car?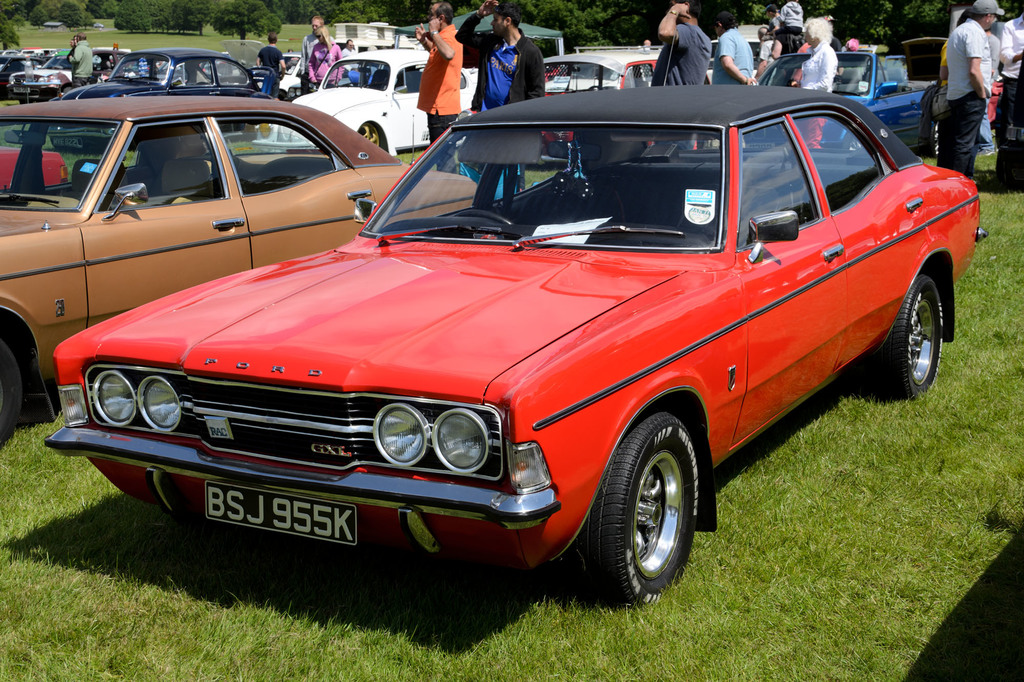
box=[260, 46, 476, 156]
